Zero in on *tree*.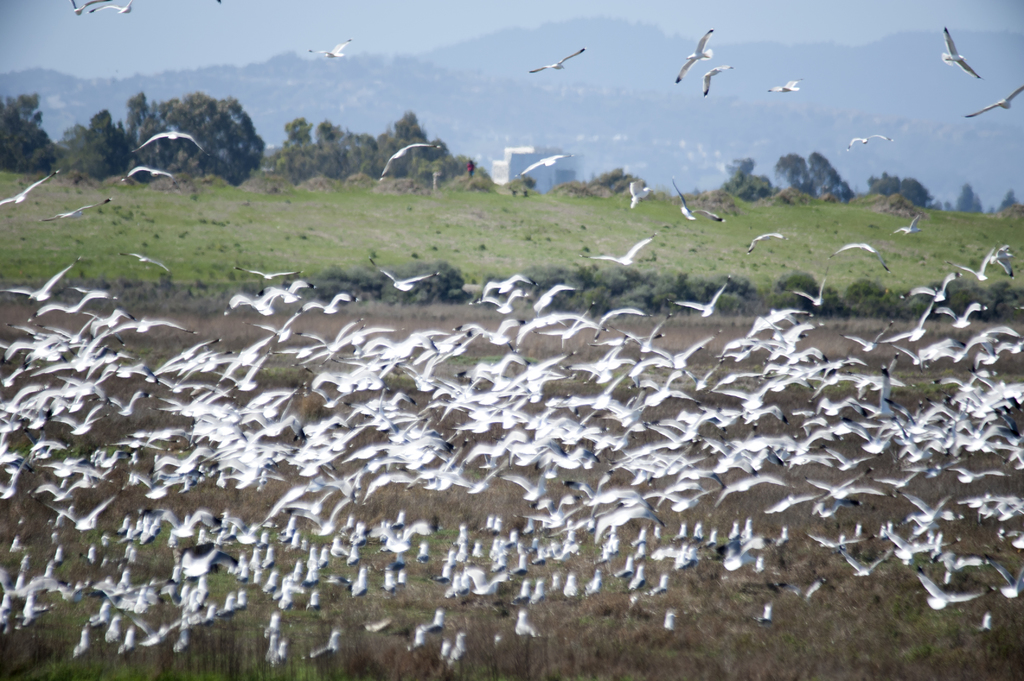
Zeroed in: (left=719, top=156, right=774, bottom=198).
